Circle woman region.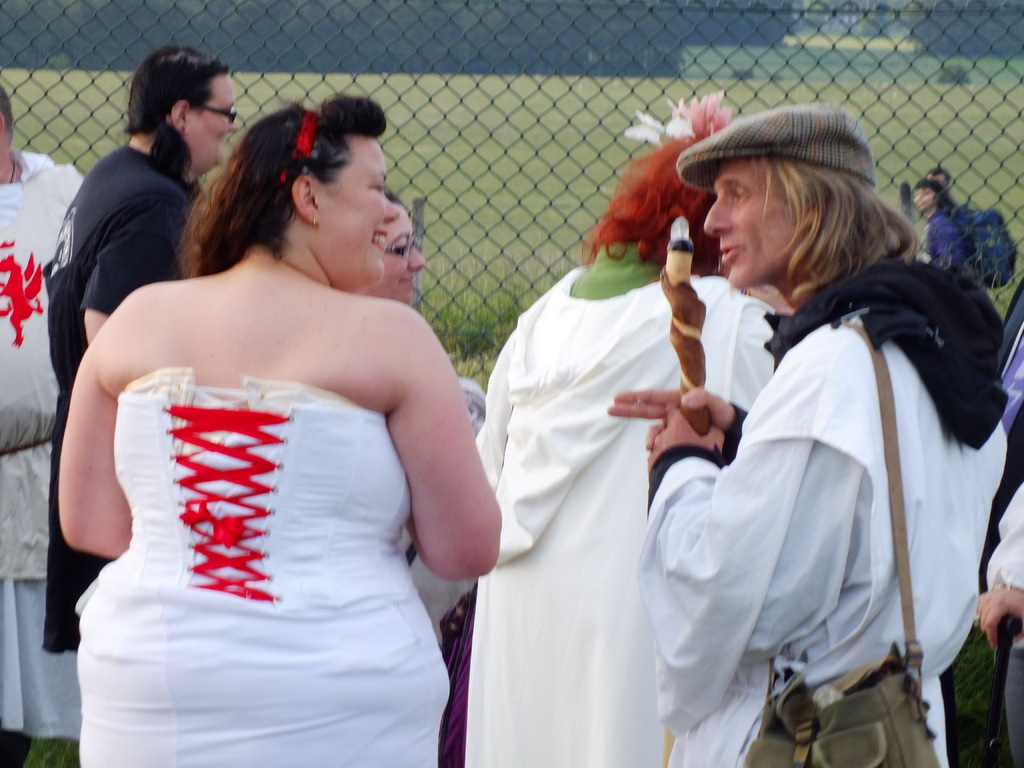
Region: [349,182,426,312].
